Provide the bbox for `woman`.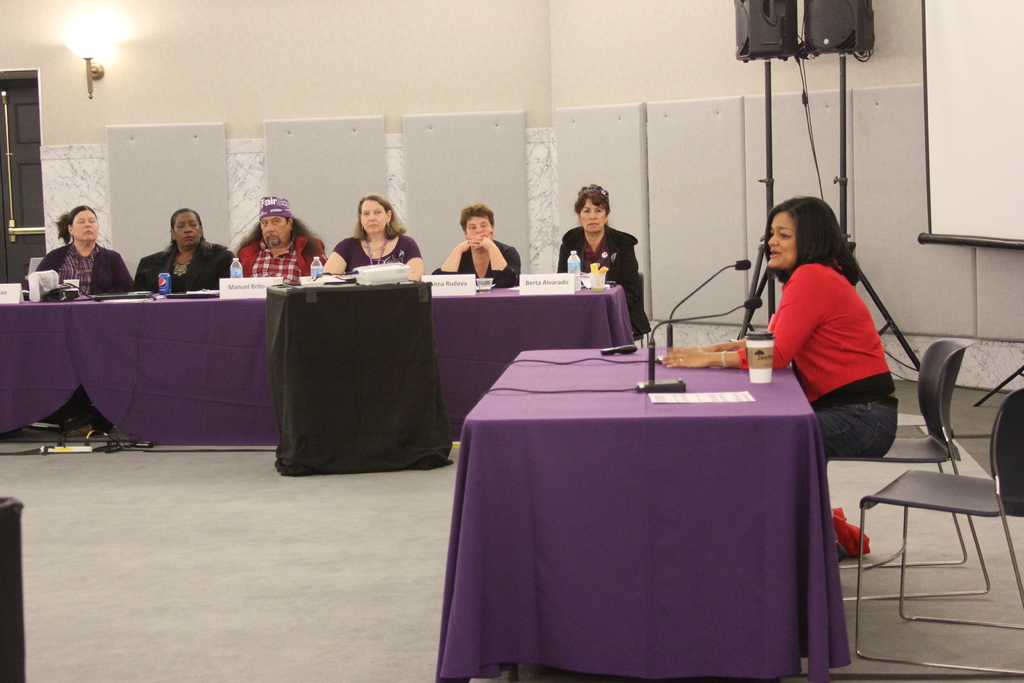
x1=658 y1=197 x2=900 y2=461.
